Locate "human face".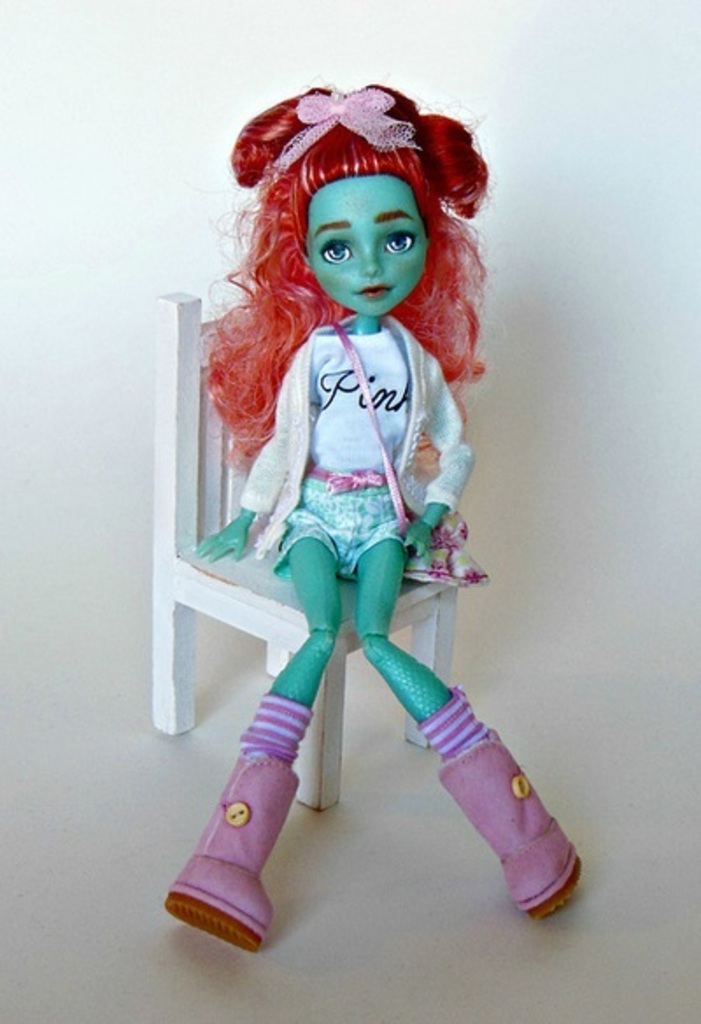
Bounding box: bbox(308, 177, 429, 319).
